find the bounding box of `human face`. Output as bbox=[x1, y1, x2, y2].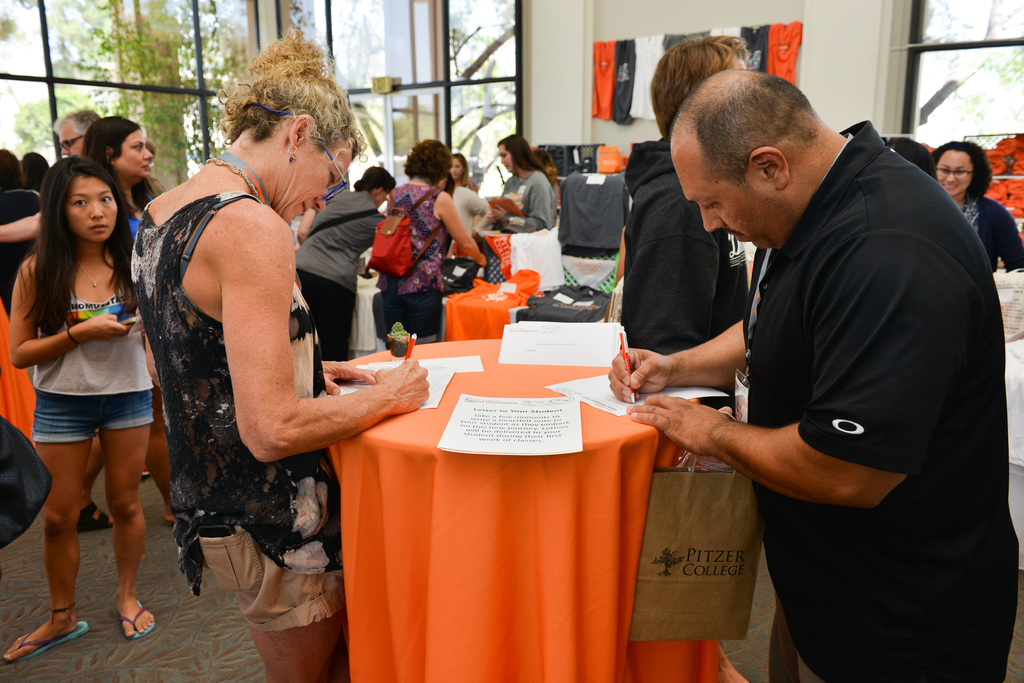
bbox=[928, 147, 973, 196].
